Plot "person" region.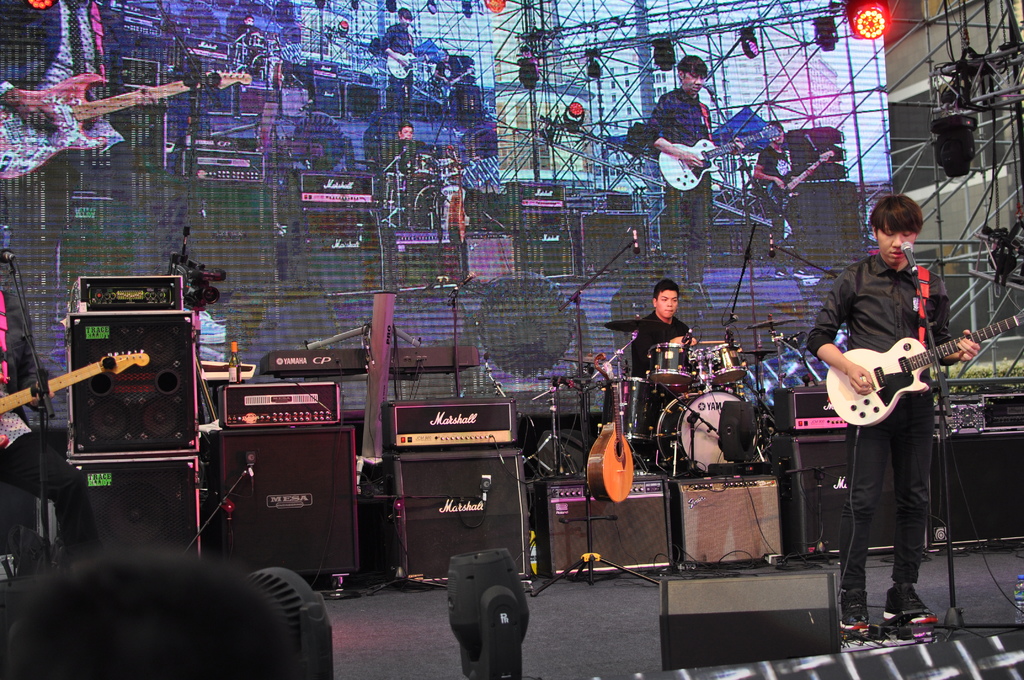
Plotted at x1=828 y1=207 x2=977 y2=596.
